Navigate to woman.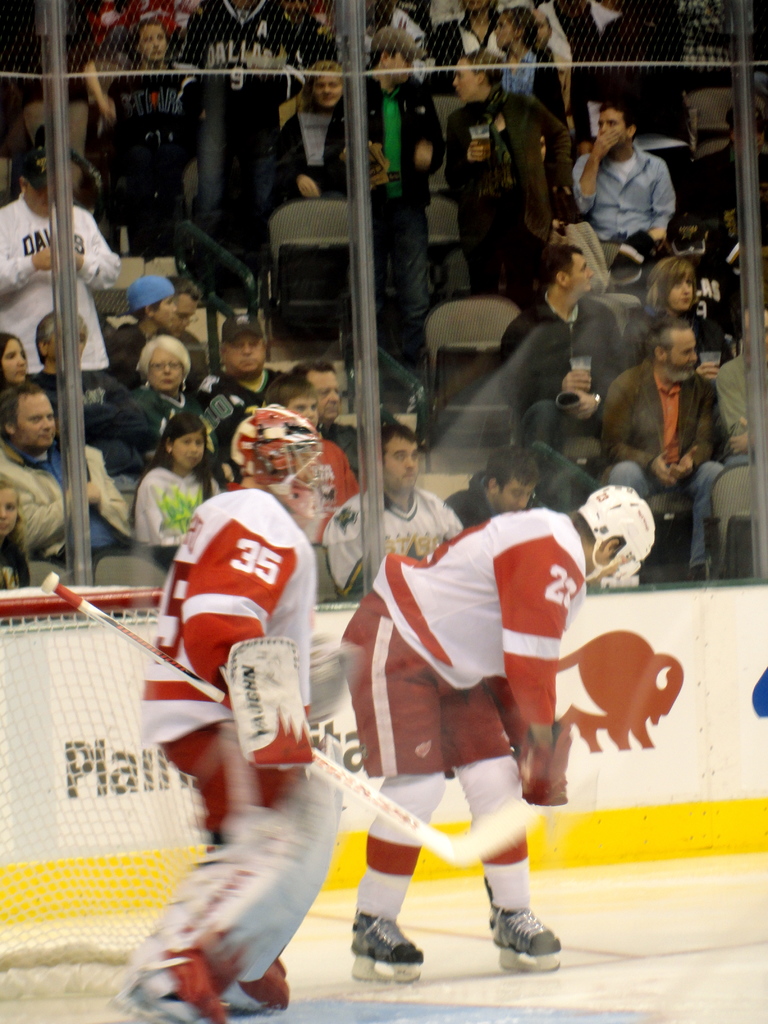
Navigation target: crop(282, 57, 398, 200).
